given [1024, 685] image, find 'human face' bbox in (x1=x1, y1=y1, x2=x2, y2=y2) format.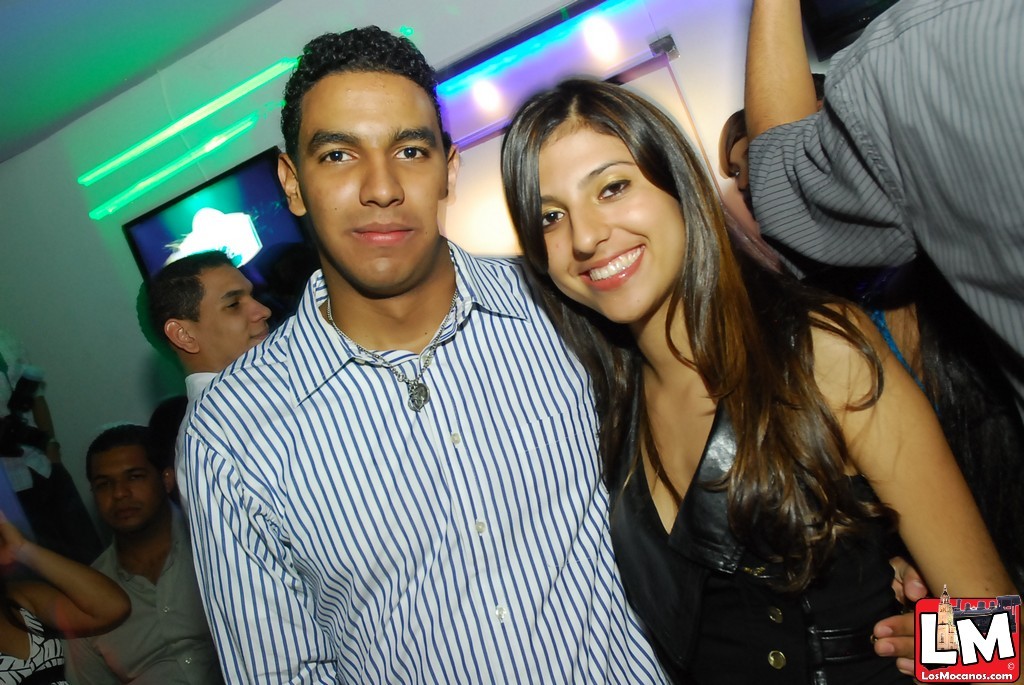
(x1=96, y1=441, x2=166, y2=534).
